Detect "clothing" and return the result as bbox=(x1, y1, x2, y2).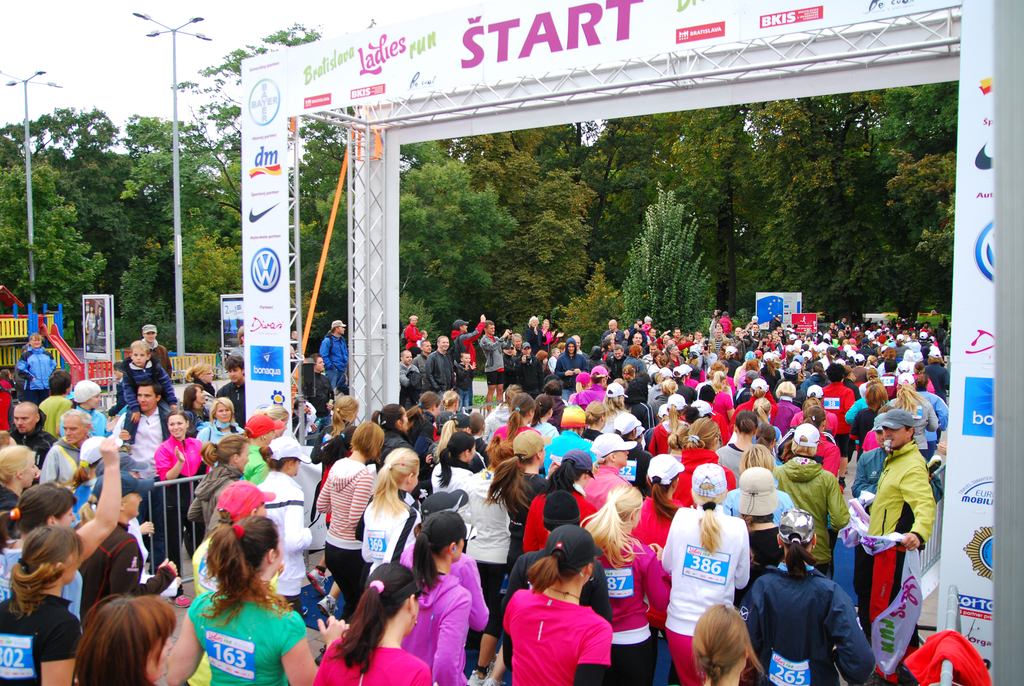
bbox=(311, 460, 396, 636).
